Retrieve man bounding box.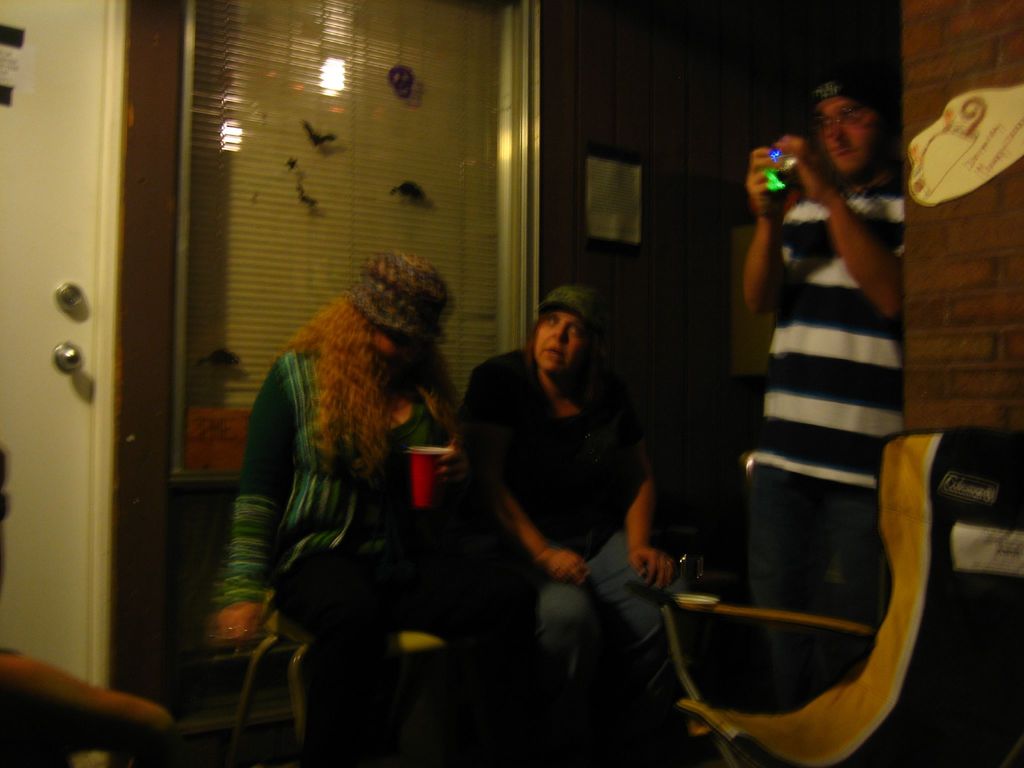
Bounding box: 442/284/700/753.
